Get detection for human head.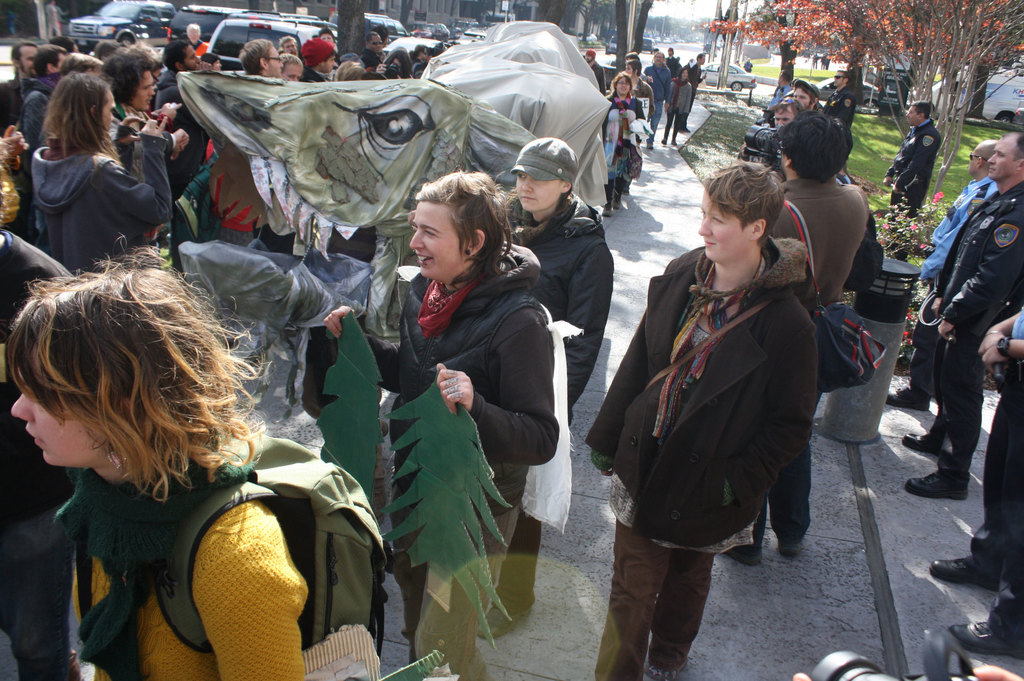
Detection: x1=4, y1=244, x2=246, y2=511.
